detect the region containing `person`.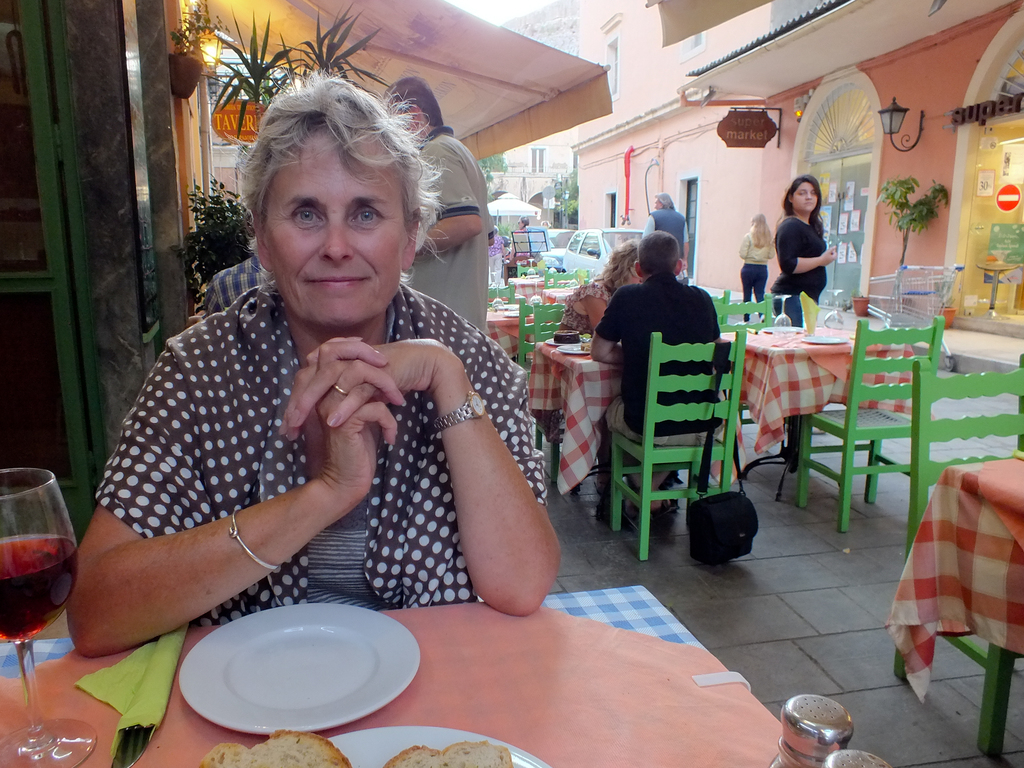
Rect(69, 68, 561, 659).
